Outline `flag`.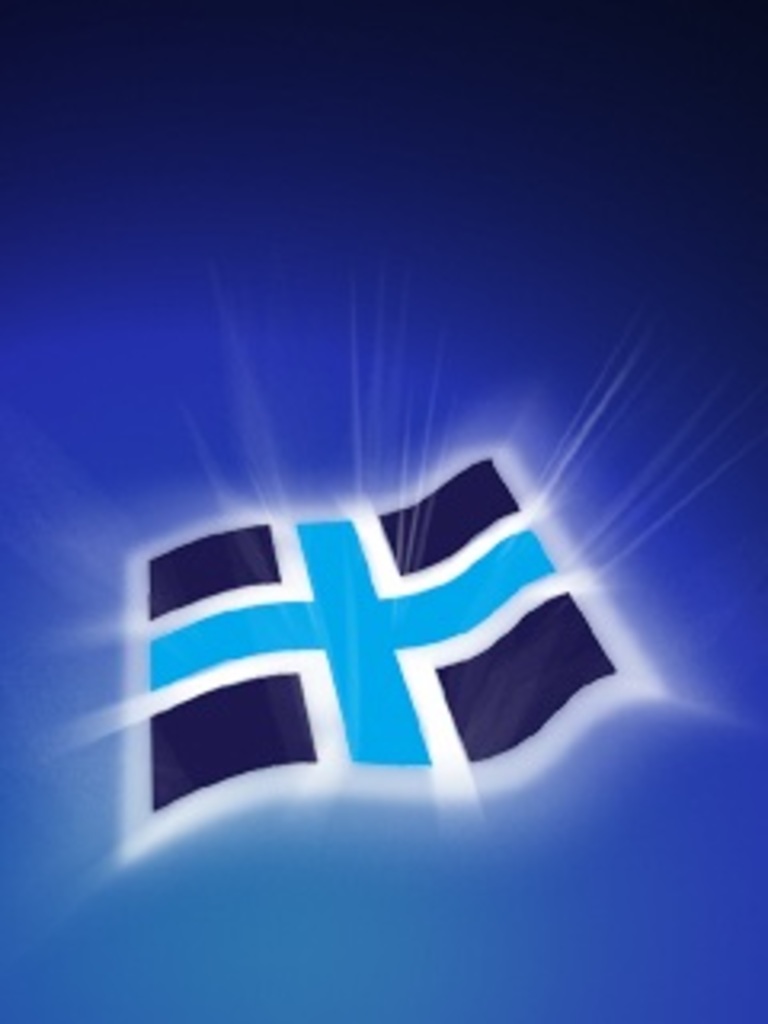
Outline: [left=86, top=474, right=624, bottom=842].
